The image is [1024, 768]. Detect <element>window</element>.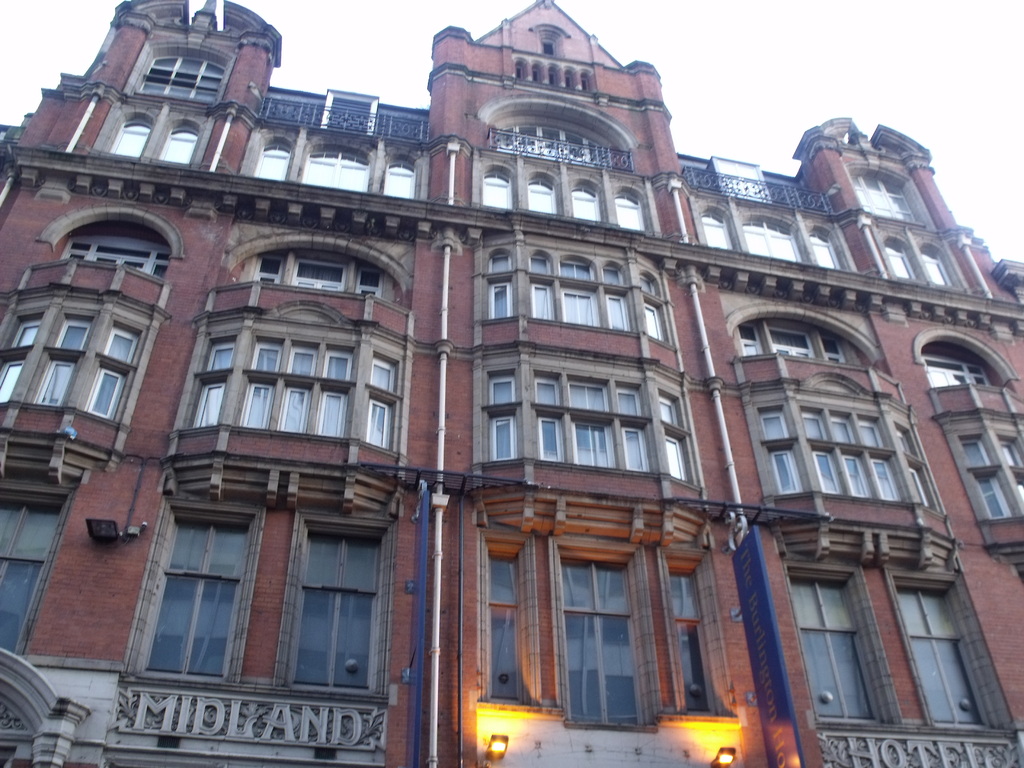
Detection: left=771, top=450, right=801, bottom=487.
